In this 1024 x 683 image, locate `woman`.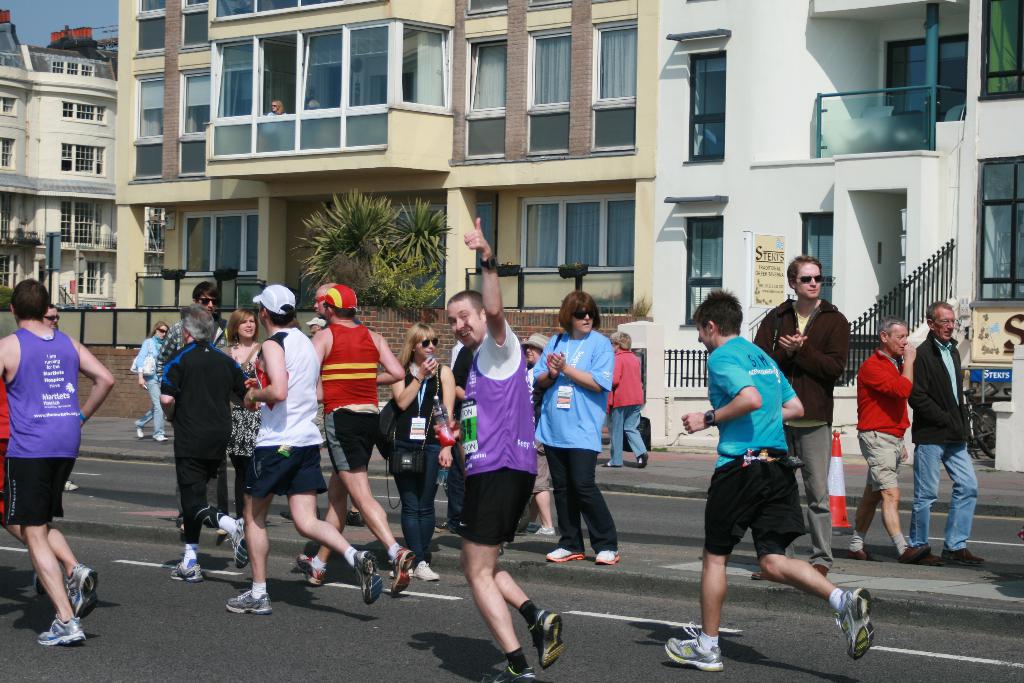
Bounding box: [215, 308, 262, 545].
